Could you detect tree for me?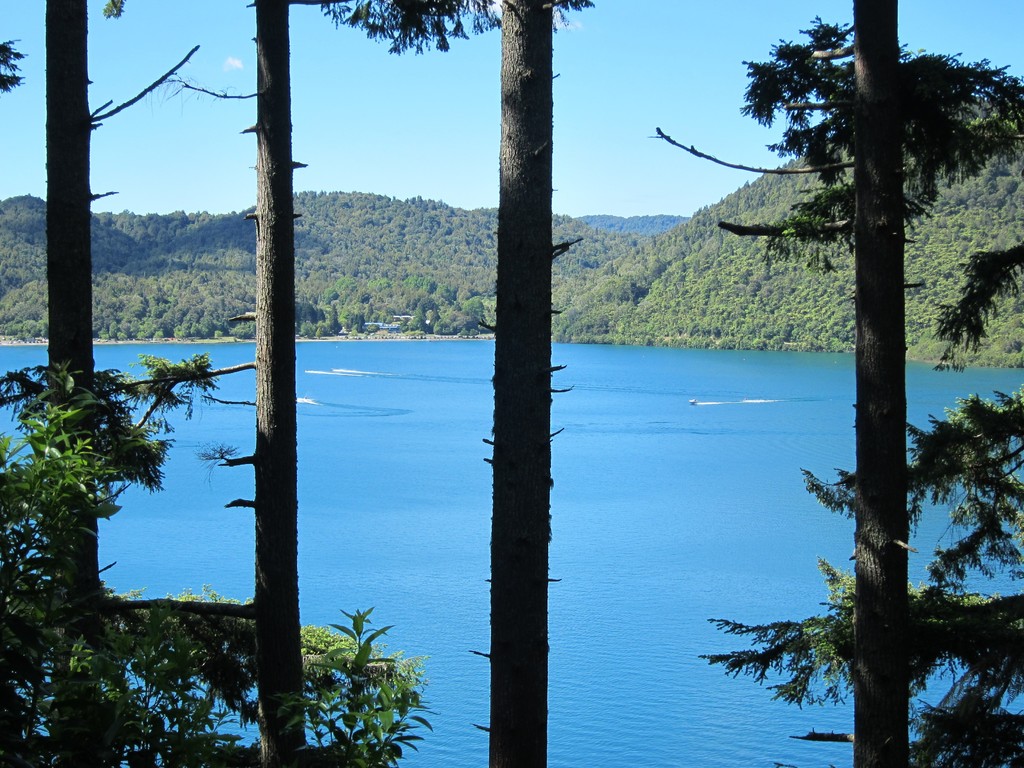
Detection result: [223,0,318,767].
